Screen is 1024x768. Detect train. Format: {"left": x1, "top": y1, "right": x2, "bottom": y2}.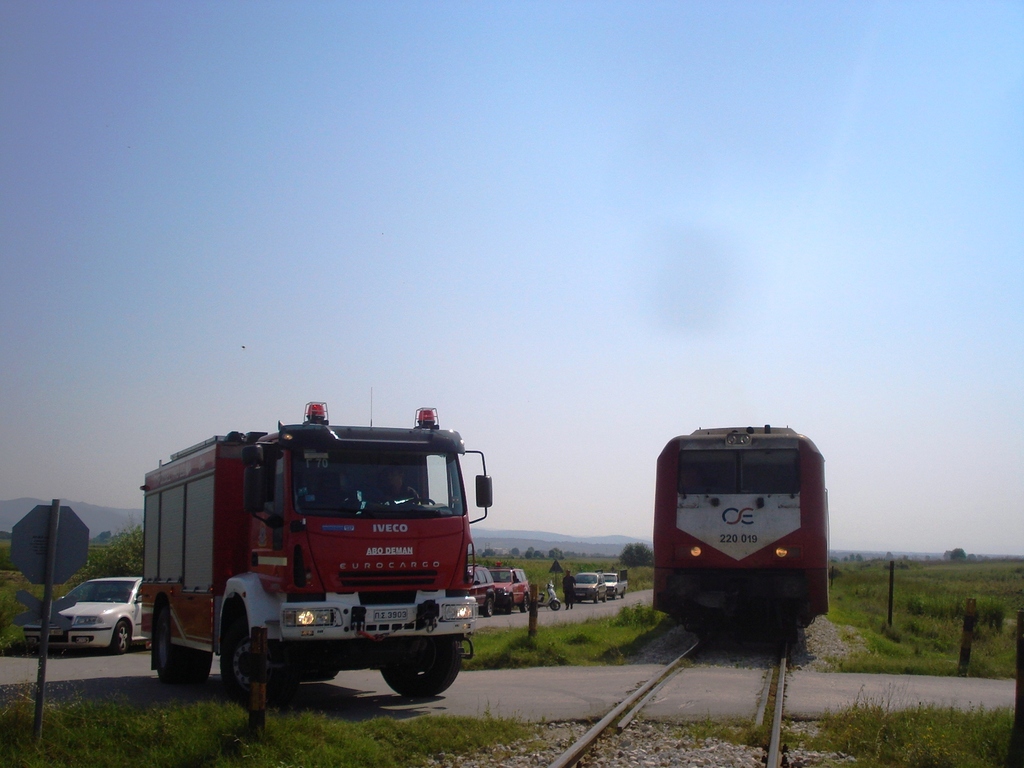
{"left": 652, "top": 424, "right": 833, "bottom": 643}.
